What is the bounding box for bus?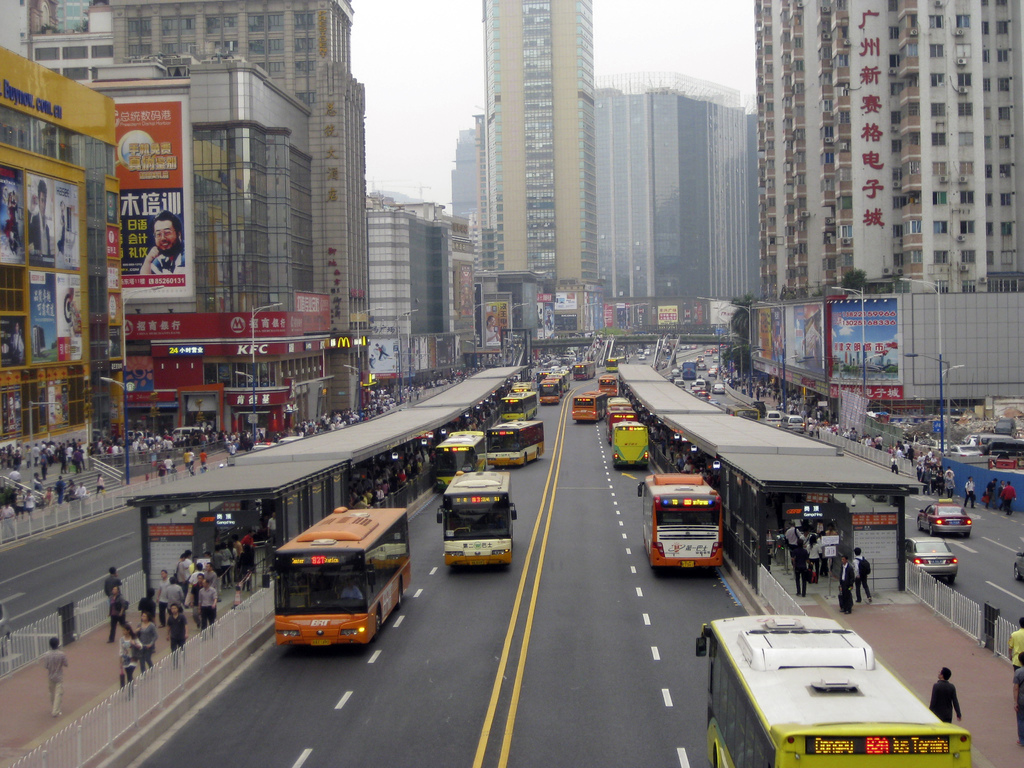
x1=257, y1=501, x2=413, y2=652.
